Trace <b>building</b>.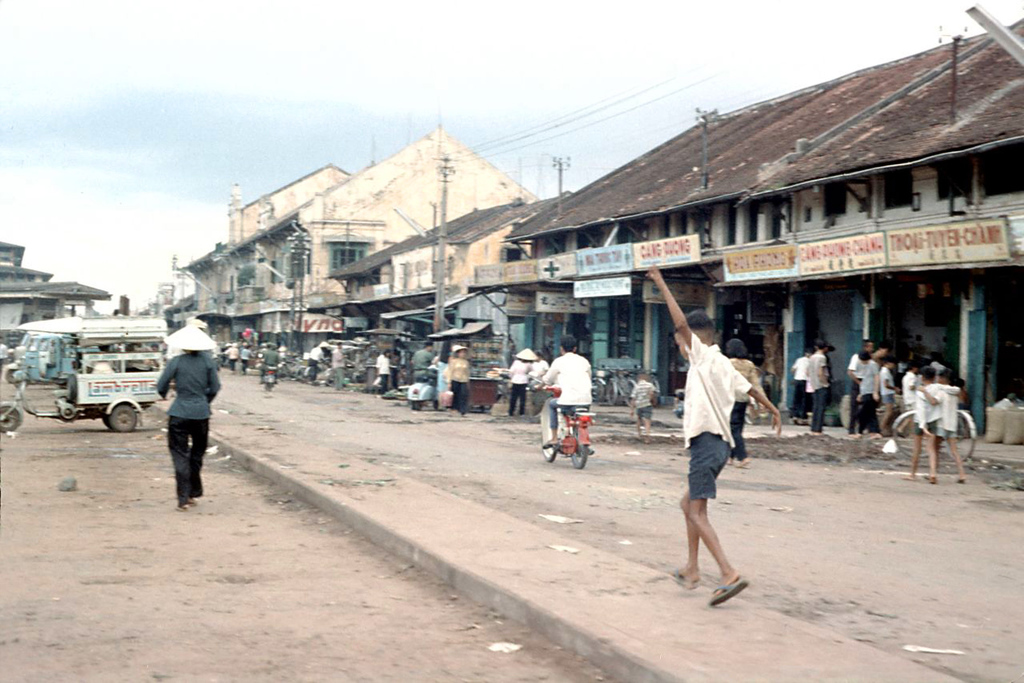
Traced to BBox(0, 243, 115, 362).
